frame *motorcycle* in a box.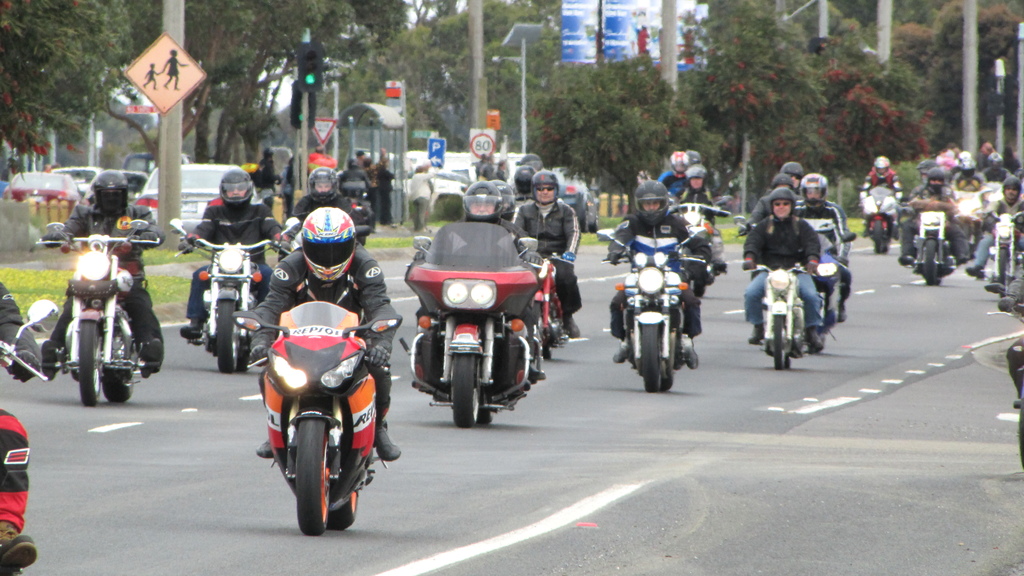
bbox(896, 203, 959, 284).
